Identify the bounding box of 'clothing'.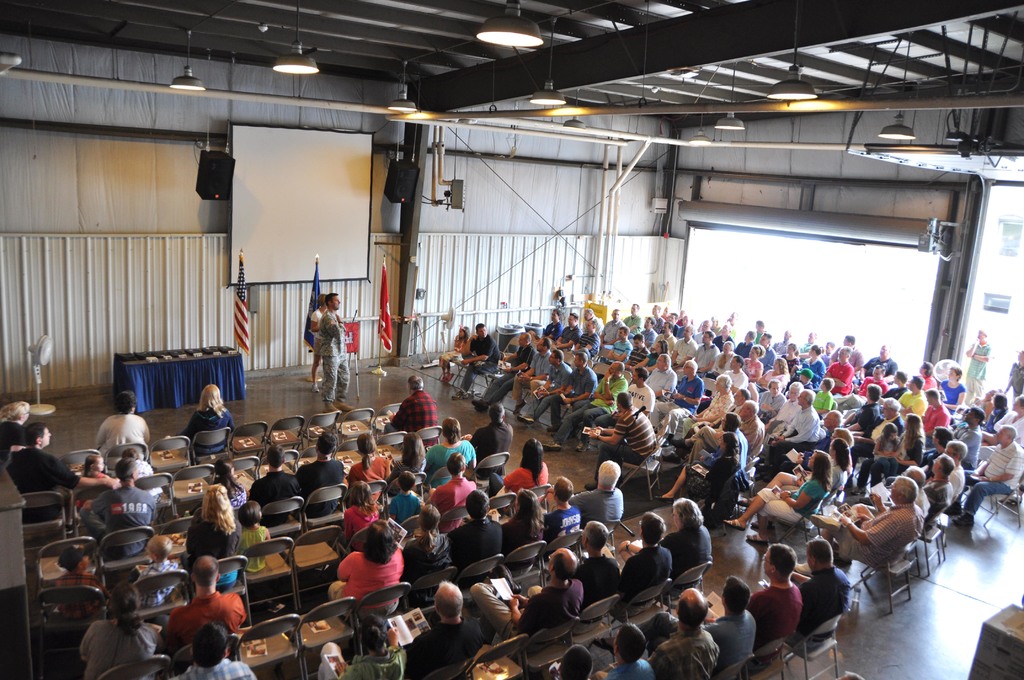
bbox=[554, 325, 575, 347].
